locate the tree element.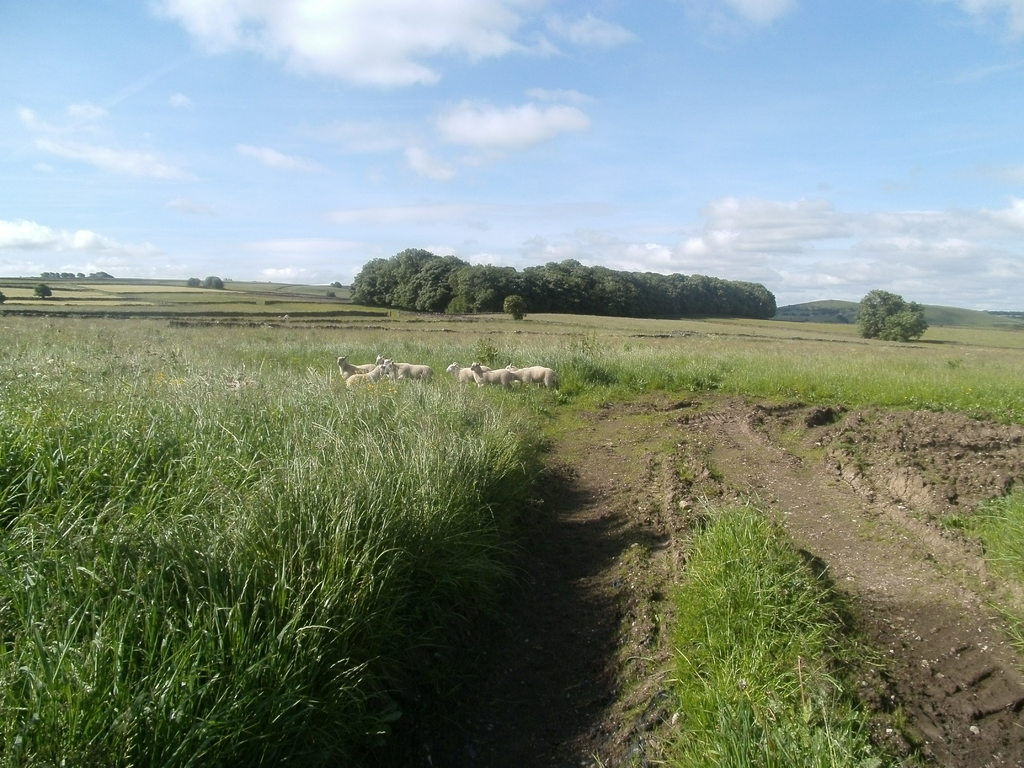
Element bbox: BBox(29, 278, 58, 299).
